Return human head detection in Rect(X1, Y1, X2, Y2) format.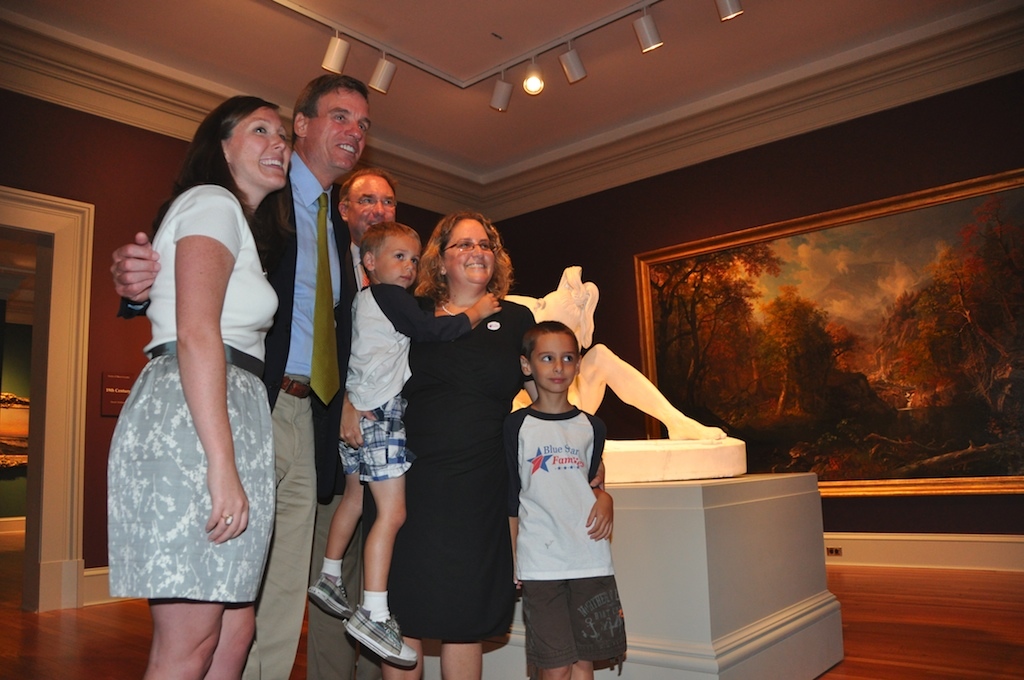
Rect(197, 95, 290, 185).
